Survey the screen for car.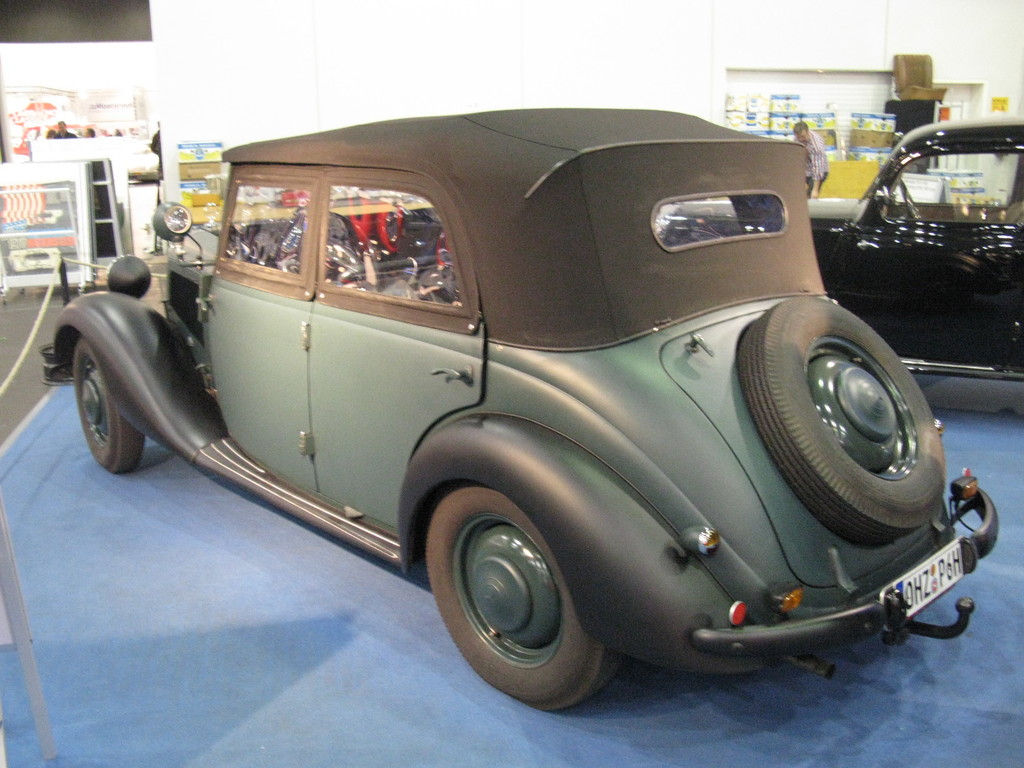
Survey found: 664:124:1023:378.
